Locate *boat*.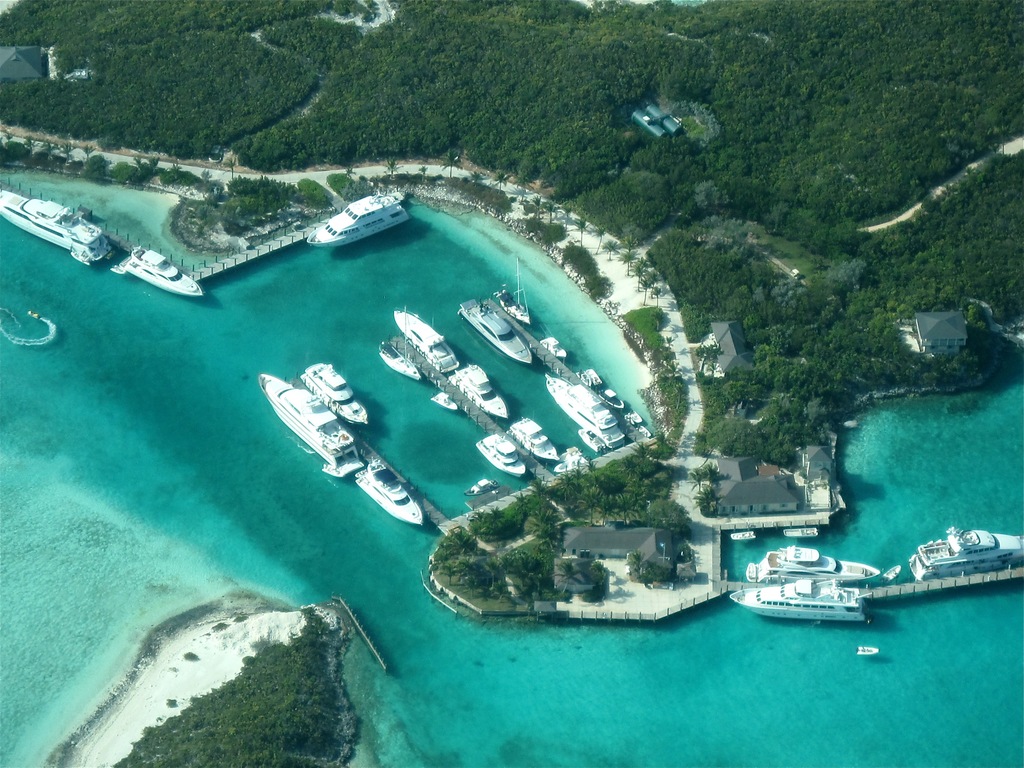
Bounding box: bbox=[113, 243, 199, 292].
